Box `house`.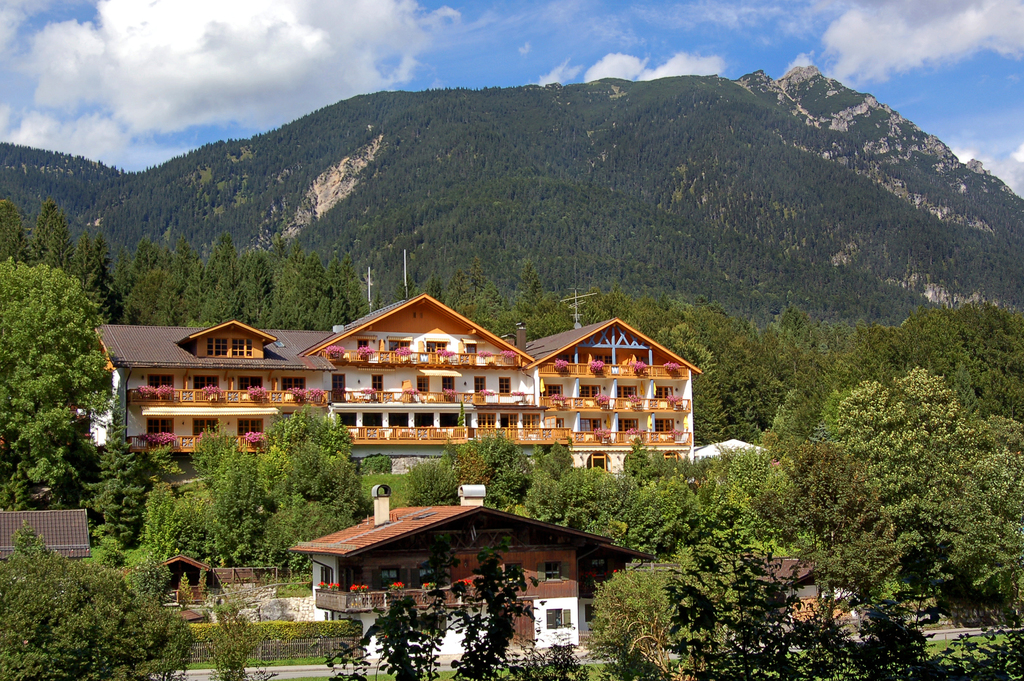
{"x1": 0, "y1": 502, "x2": 89, "y2": 578}.
